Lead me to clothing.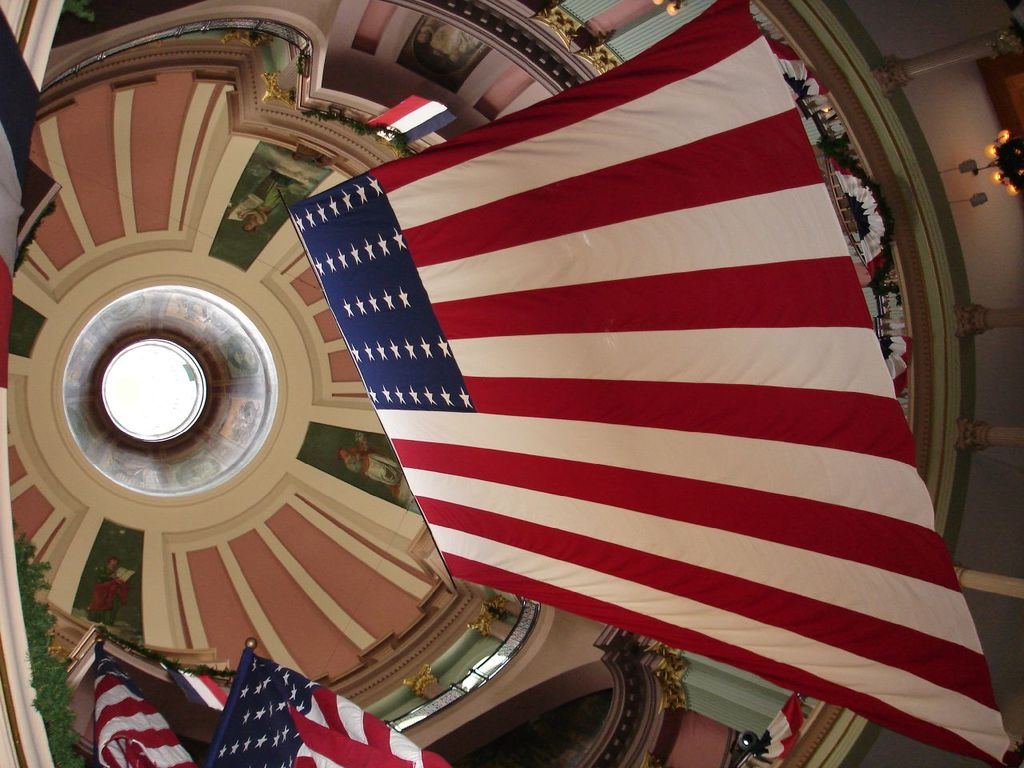
Lead to <box>254,182,302,222</box>.
